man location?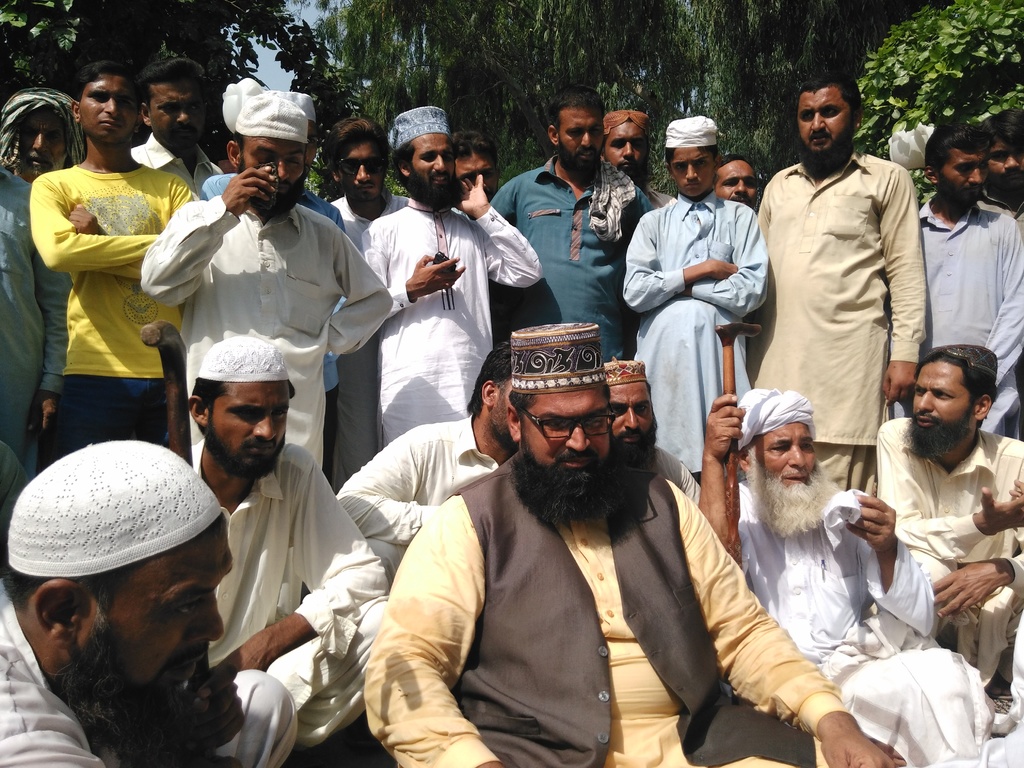
box(716, 154, 761, 212)
